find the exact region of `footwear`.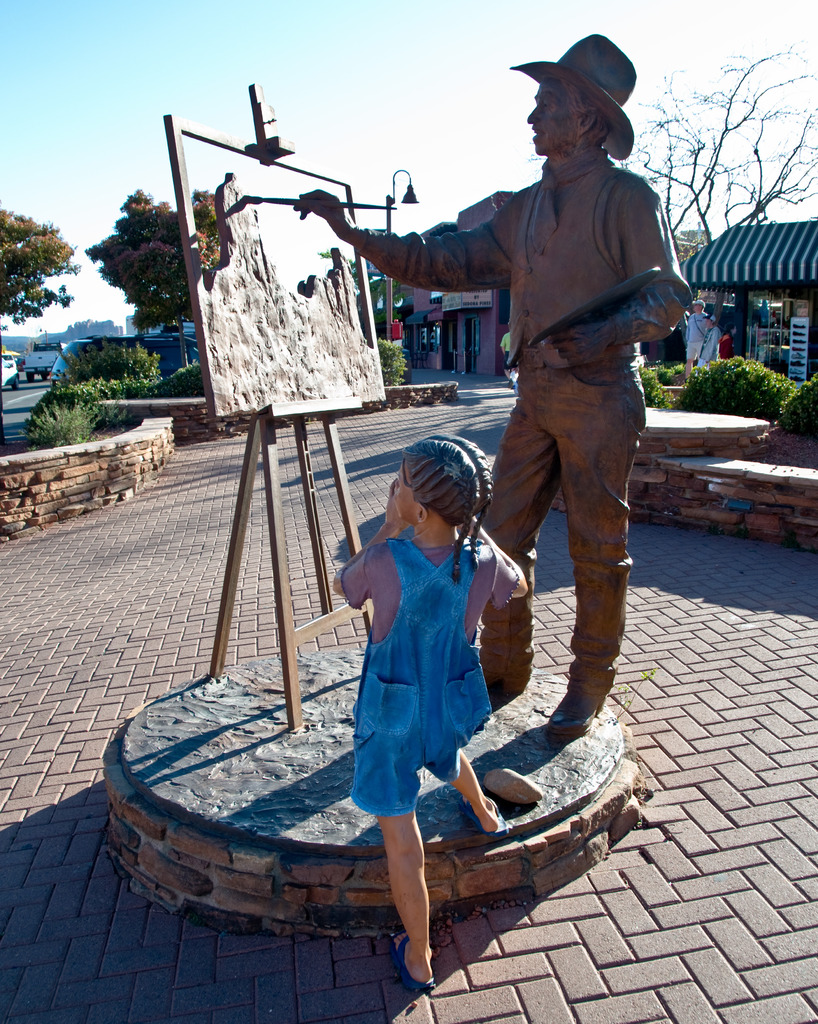
Exact region: l=386, t=934, r=438, b=996.
